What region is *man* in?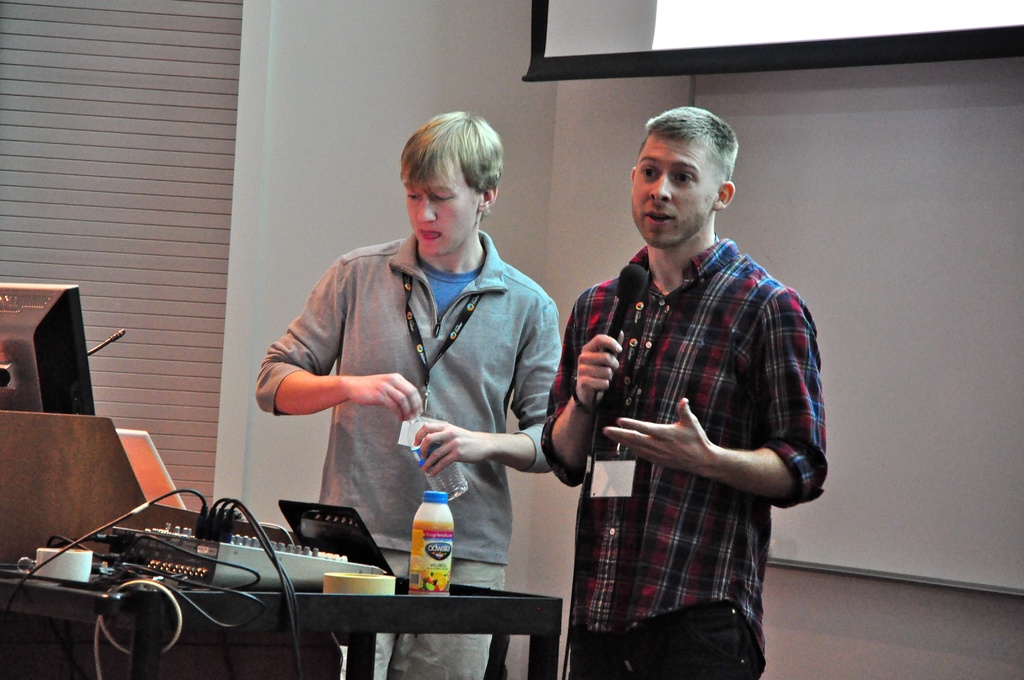
region(256, 108, 561, 679).
